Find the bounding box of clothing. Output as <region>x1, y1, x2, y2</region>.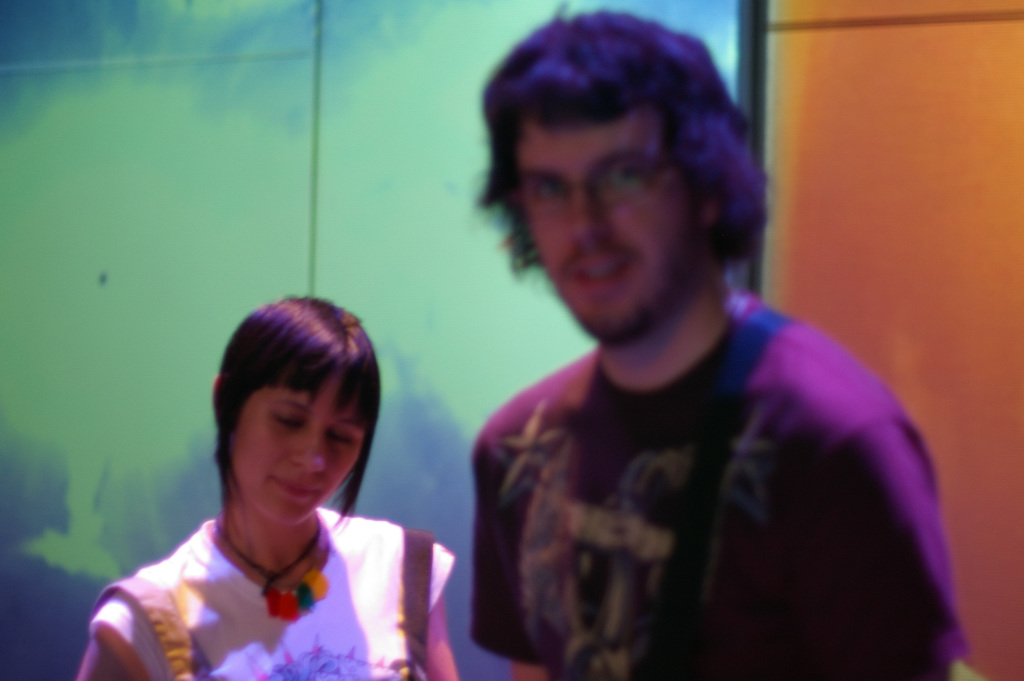
<region>453, 252, 953, 680</region>.
